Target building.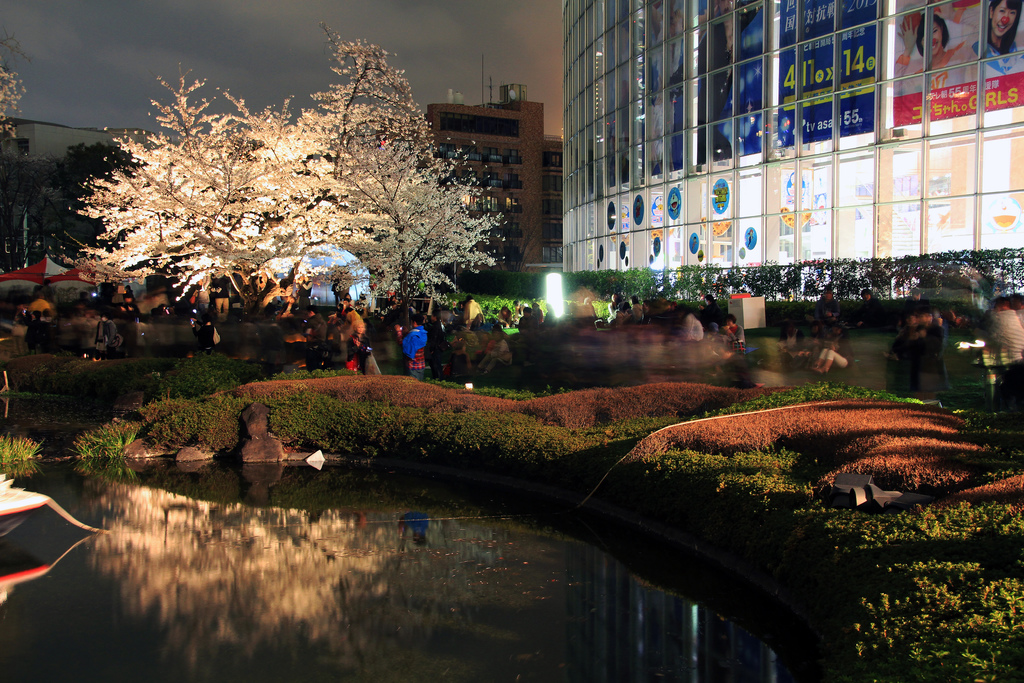
Target region: [429,78,559,261].
